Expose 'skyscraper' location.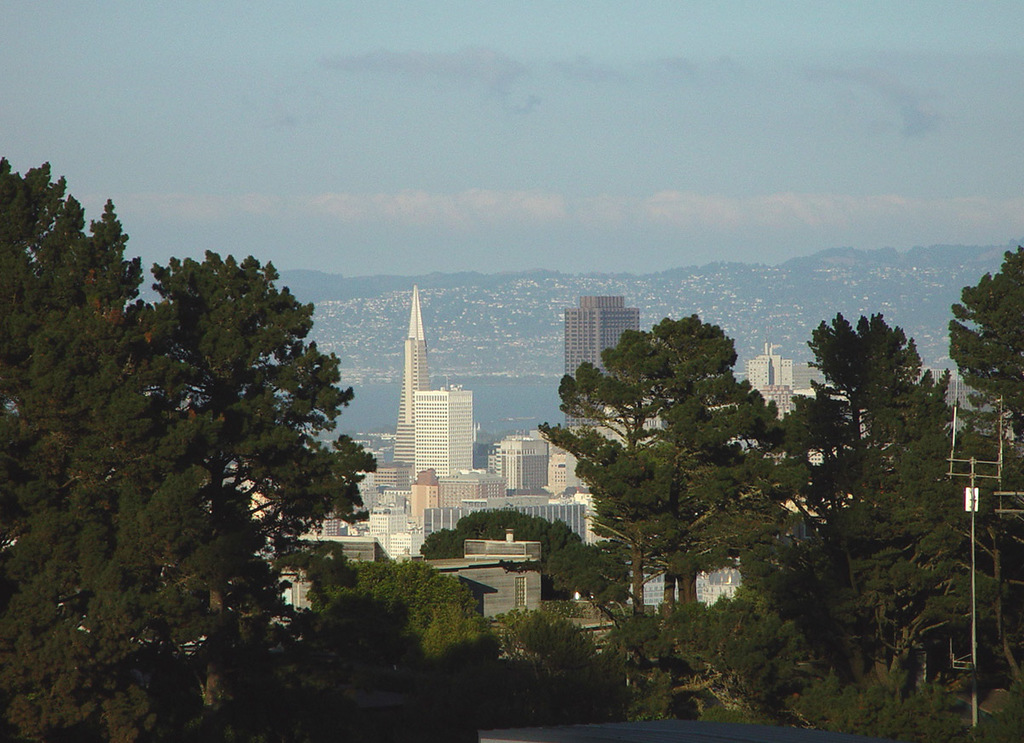
Exposed at (413, 387, 475, 466).
